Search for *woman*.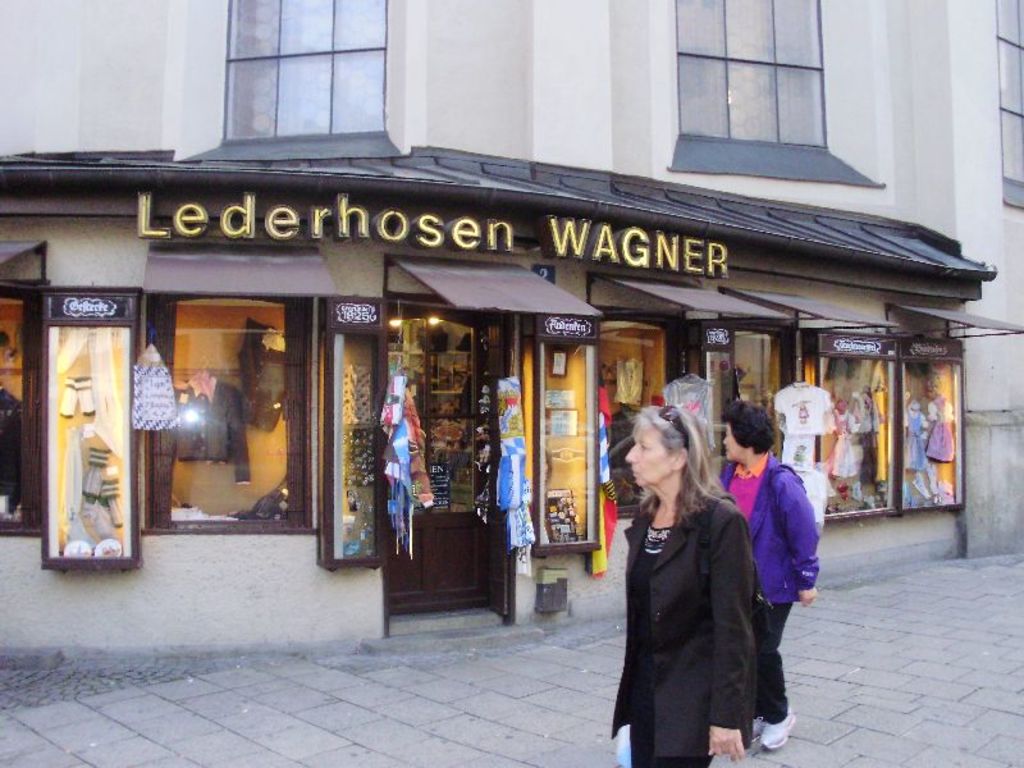
Found at bbox=[605, 390, 781, 767].
